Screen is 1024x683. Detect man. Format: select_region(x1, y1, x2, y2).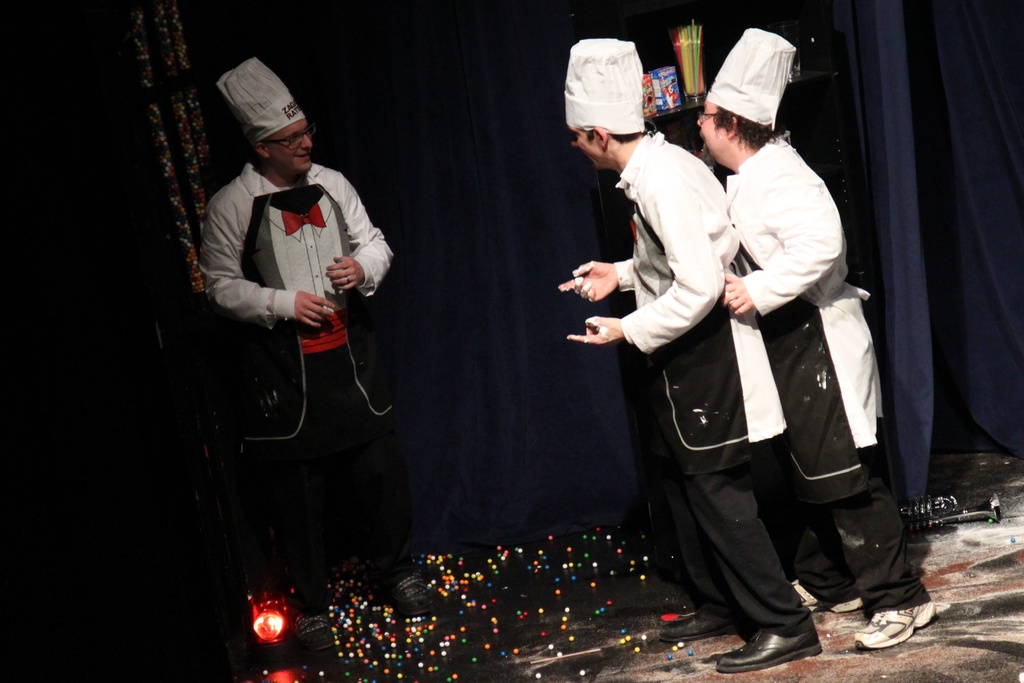
select_region(692, 17, 931, 676).
